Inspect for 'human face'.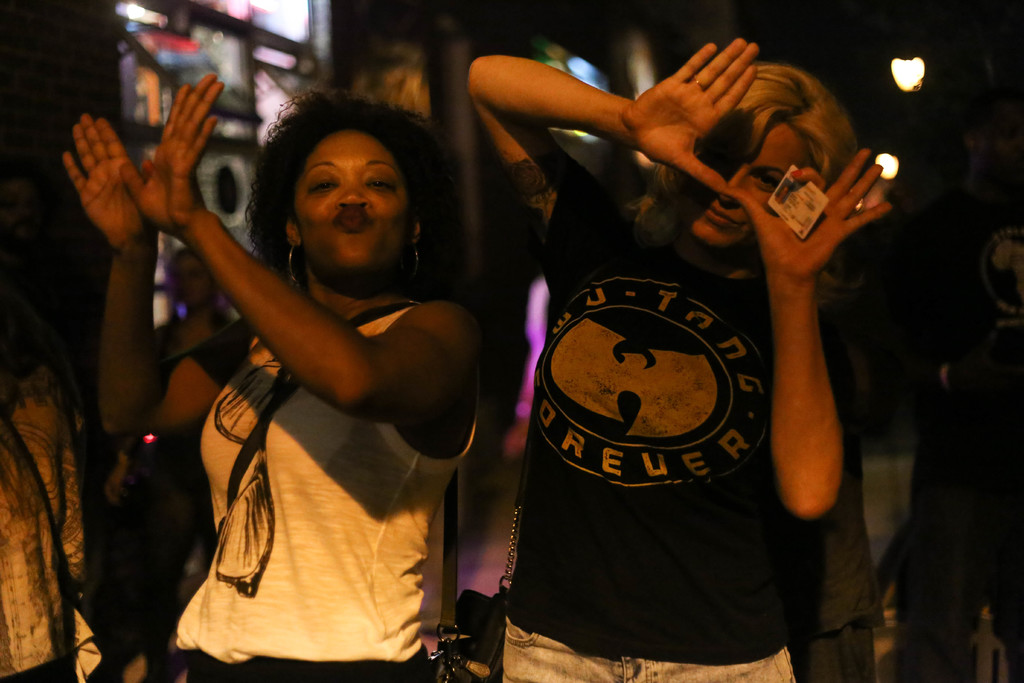
Inspection: detection(692, 122, 803, 251).
